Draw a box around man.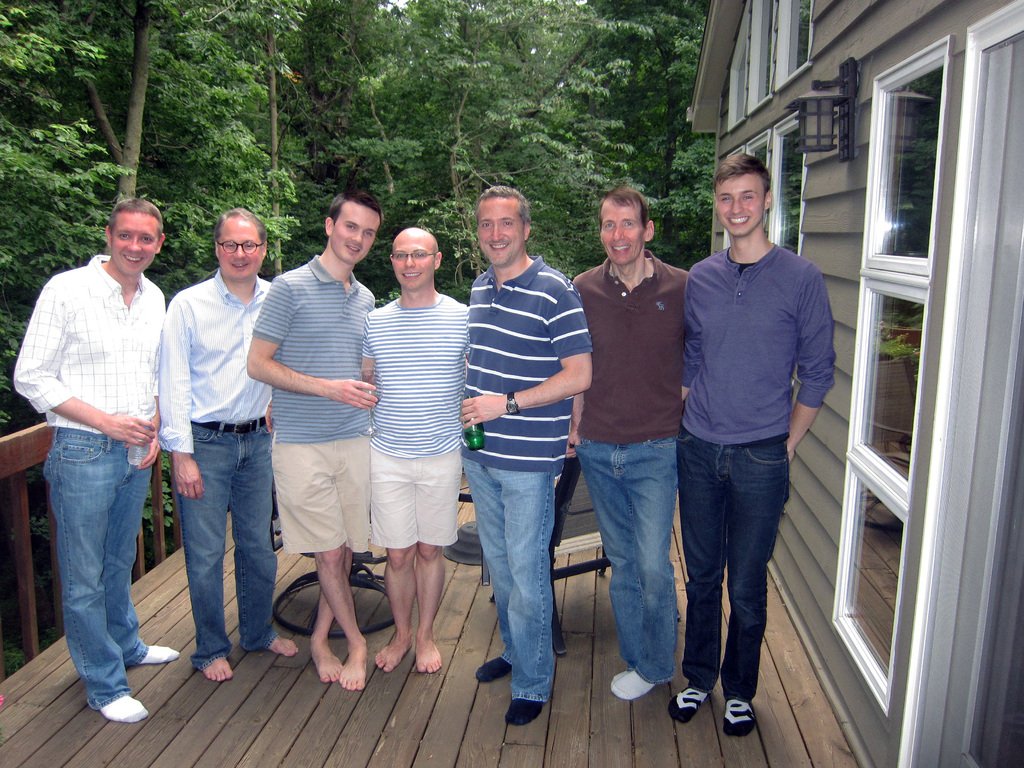
465, 183, 591, 726.
